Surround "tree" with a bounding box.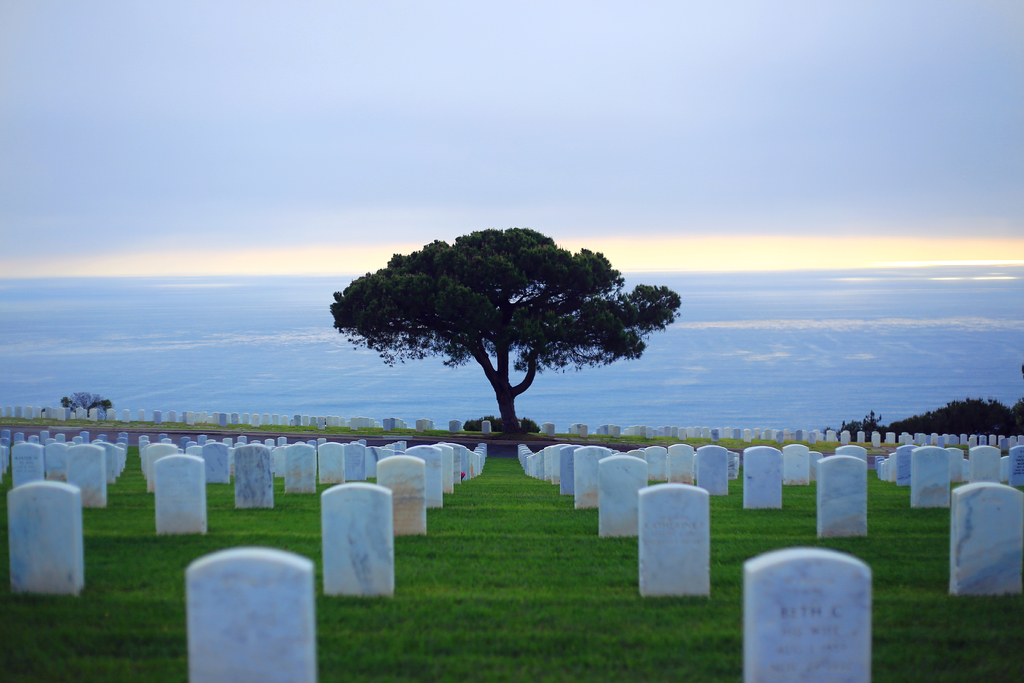
Rect(328, 209, 669, 450).
